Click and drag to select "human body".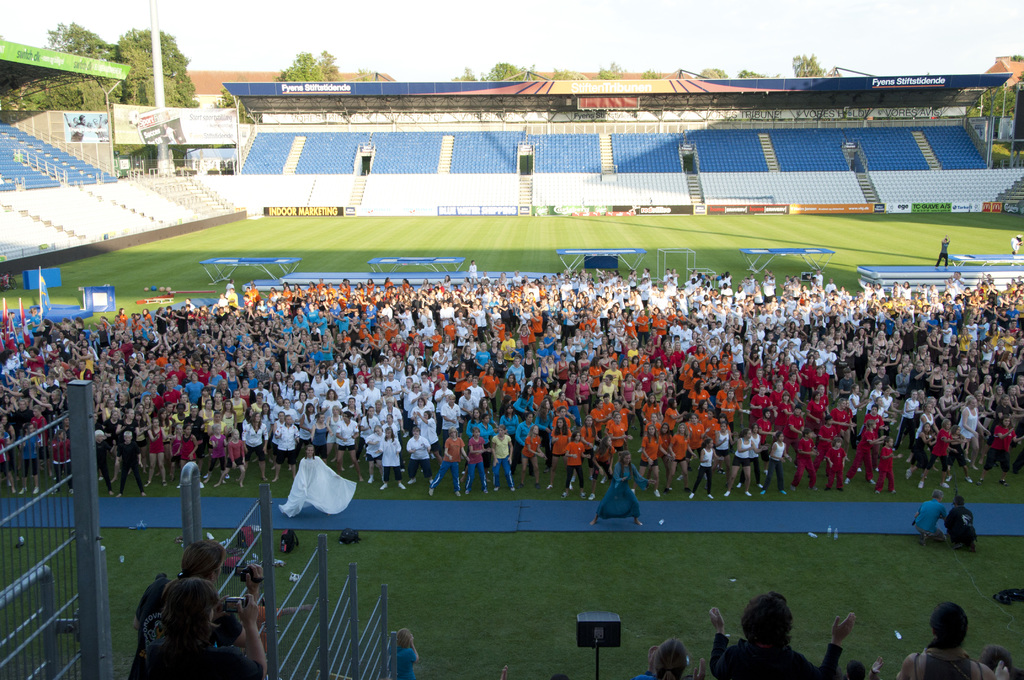
Selection: {"left": 392, "top": 288, "right": 399, "bottom": 295}.
